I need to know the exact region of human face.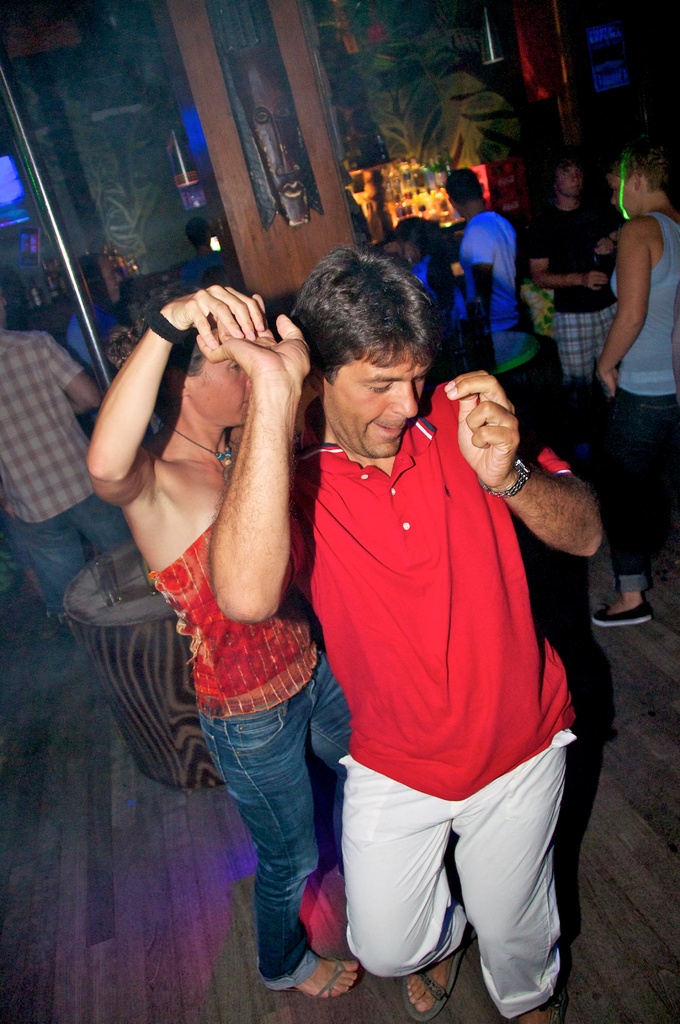
Region: box=[185, 350, 254, 428].
